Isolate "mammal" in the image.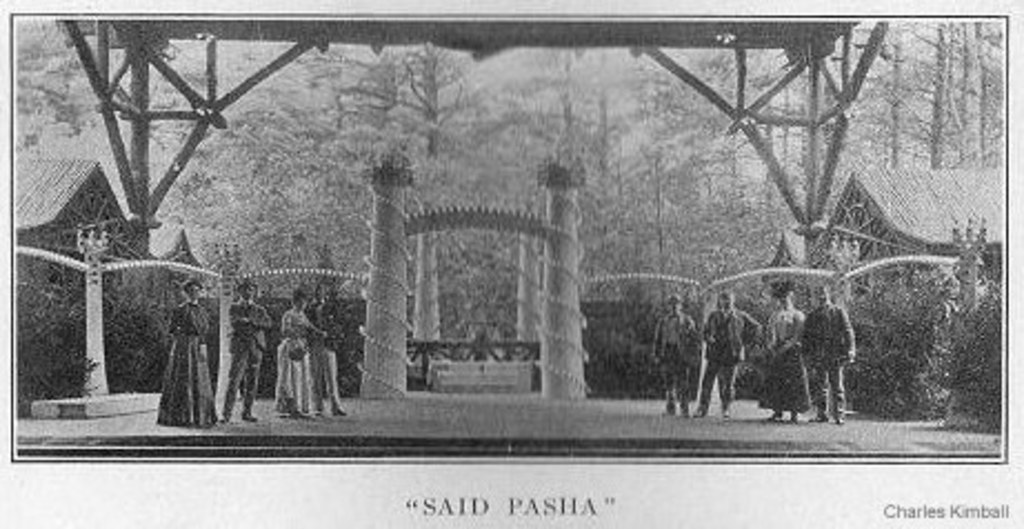
Isolated region: {"left": 213, "top": 280, "right": 269, "bottom": 422}.
